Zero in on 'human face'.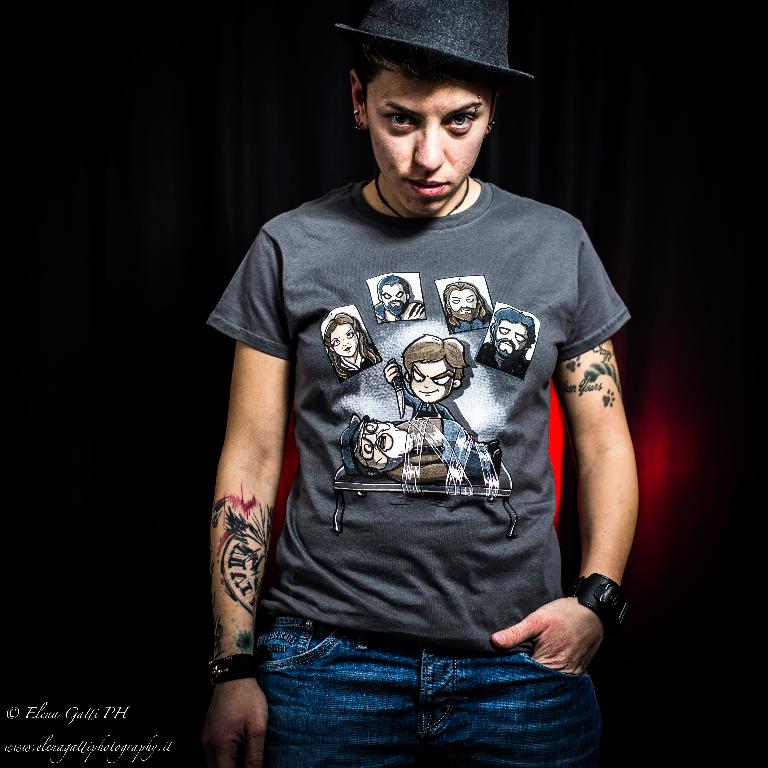
Zeroed in: bbox(349, 416, 402, 464).
